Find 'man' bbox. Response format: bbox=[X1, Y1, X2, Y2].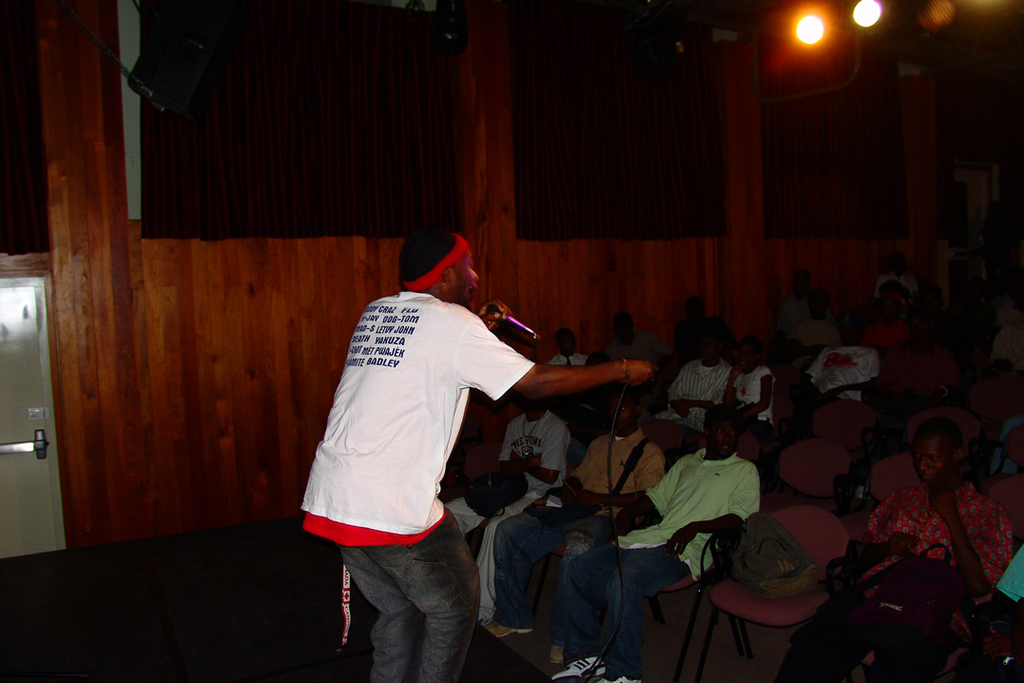
bbox=[549, 402, 761, 682].
